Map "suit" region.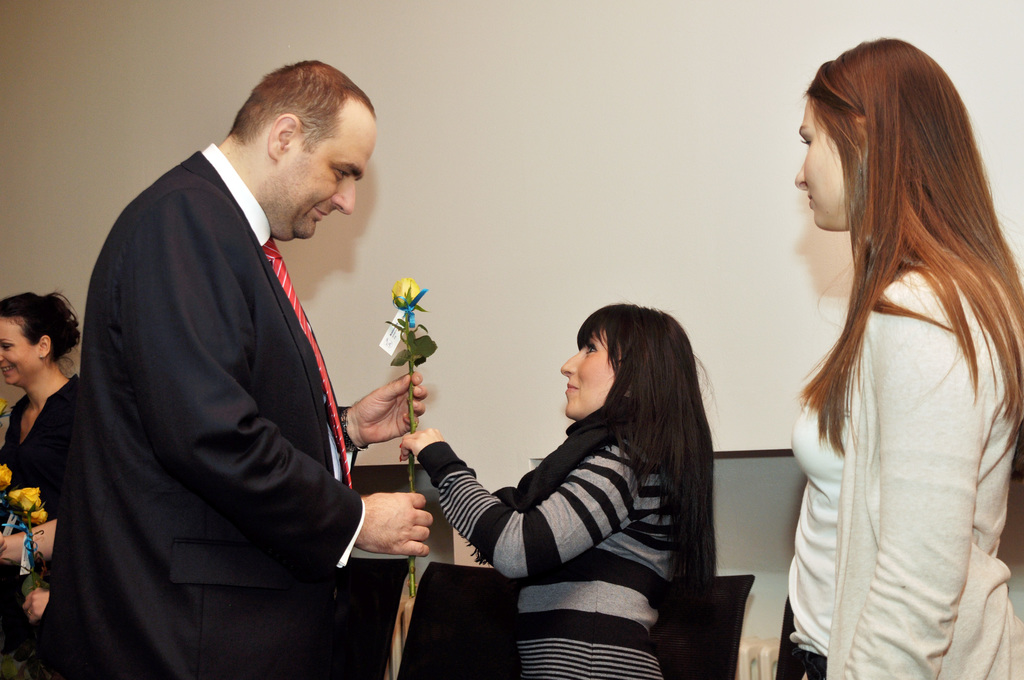
Mapped to bbox=(48, 77, 405, 670).
